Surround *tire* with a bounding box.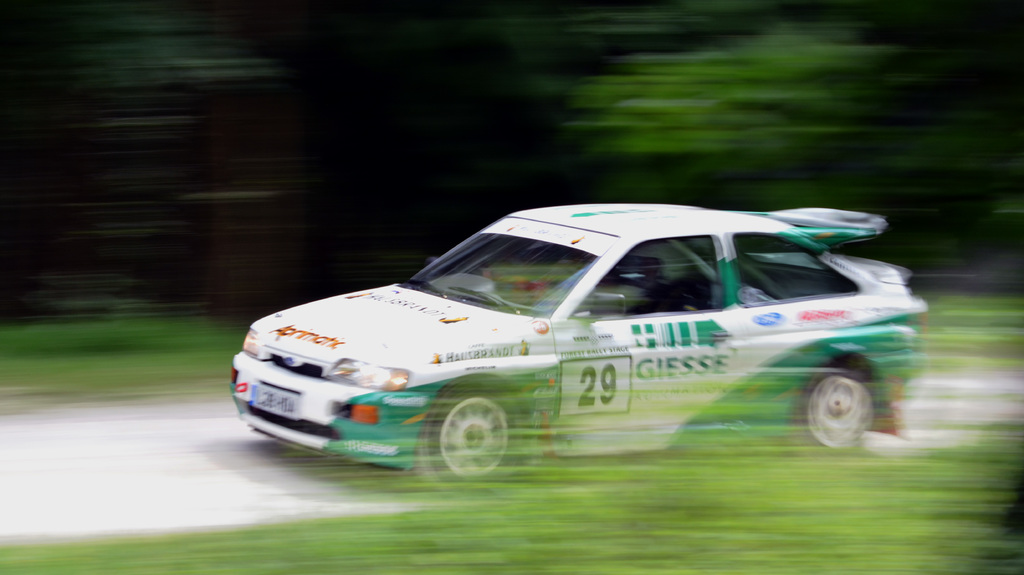
Rect(419, 385, 522, 495).
